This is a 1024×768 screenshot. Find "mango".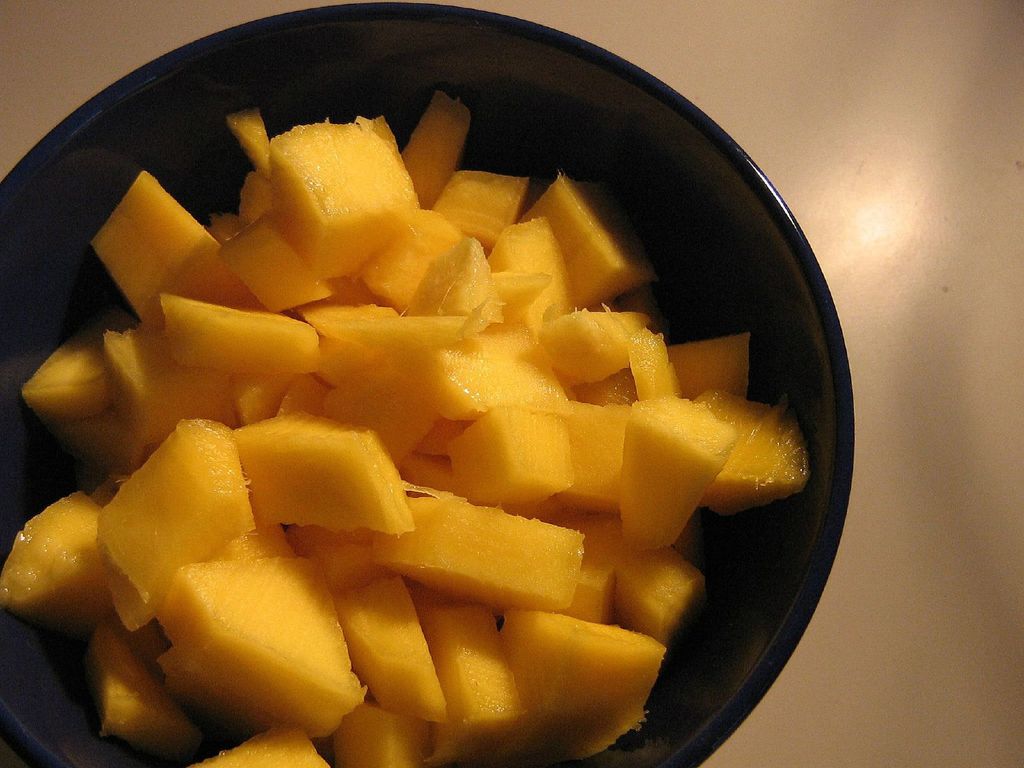
Bounding box: {"left": 143, "top": 558, "right": 366, "bottom": 735}.
